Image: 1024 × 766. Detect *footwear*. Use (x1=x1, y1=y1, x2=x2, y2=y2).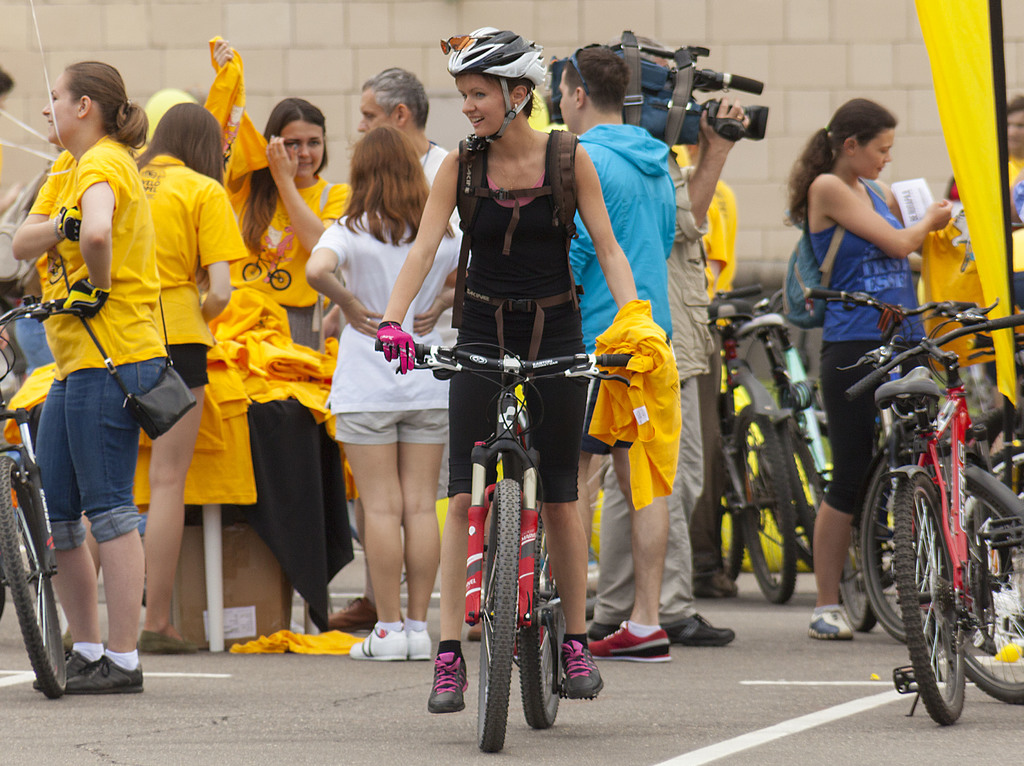
(x1=807, y1=608, x2=847, y2=639).
